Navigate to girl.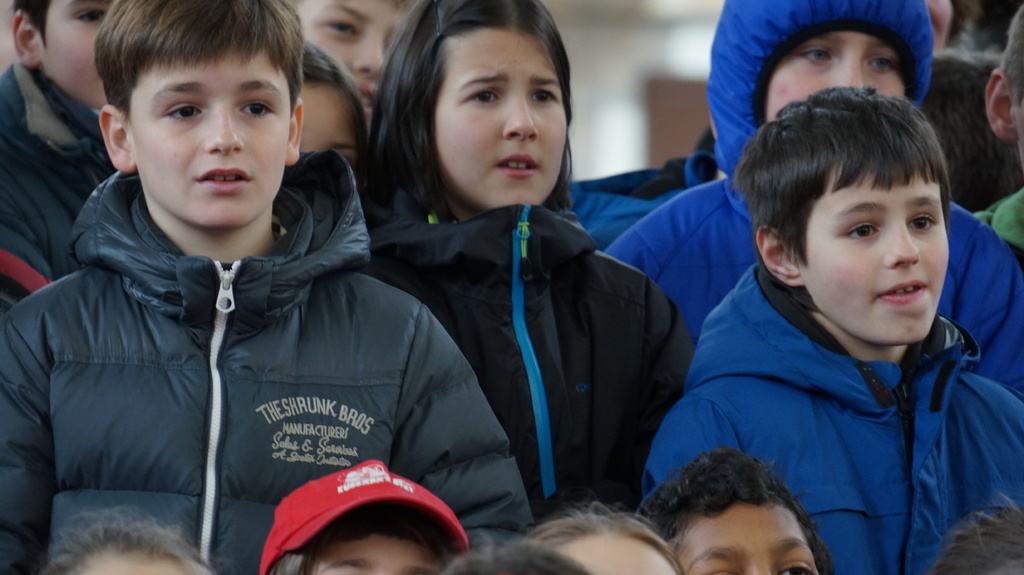
Navigation target: (296, 44, 369, 196).
